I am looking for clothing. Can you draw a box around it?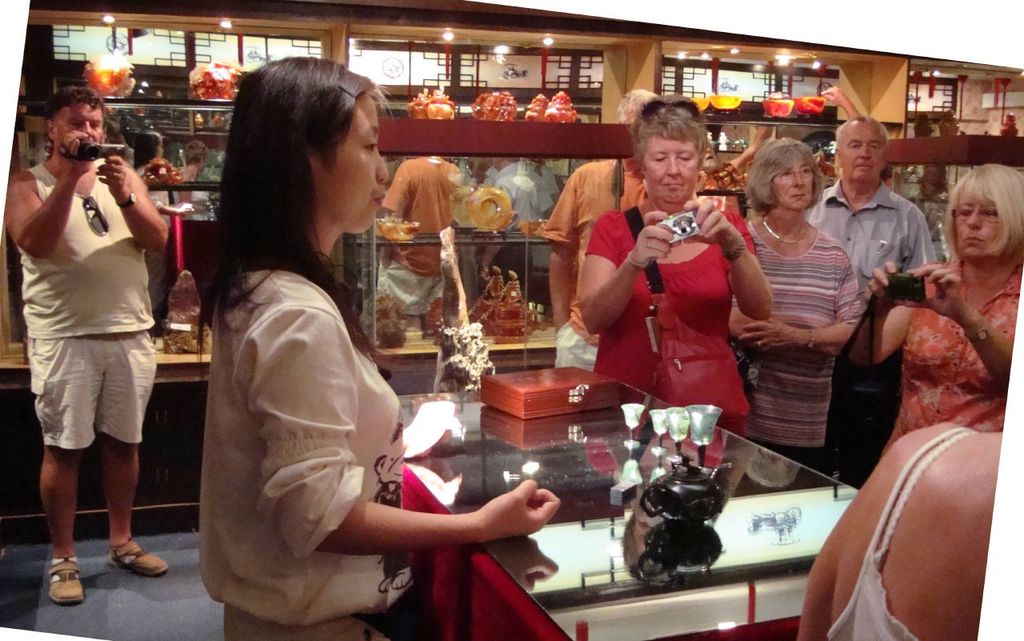
Sure, the bounding box is rect(874, 245, 1023, 473).
